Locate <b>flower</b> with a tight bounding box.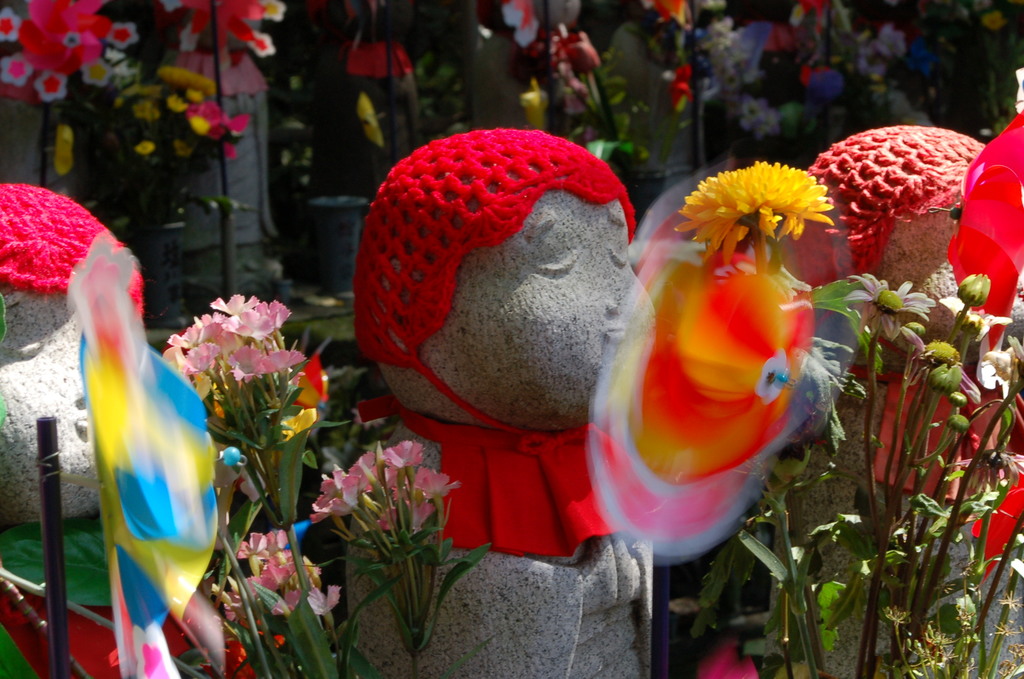
detection(157, 0, 278, 61).
